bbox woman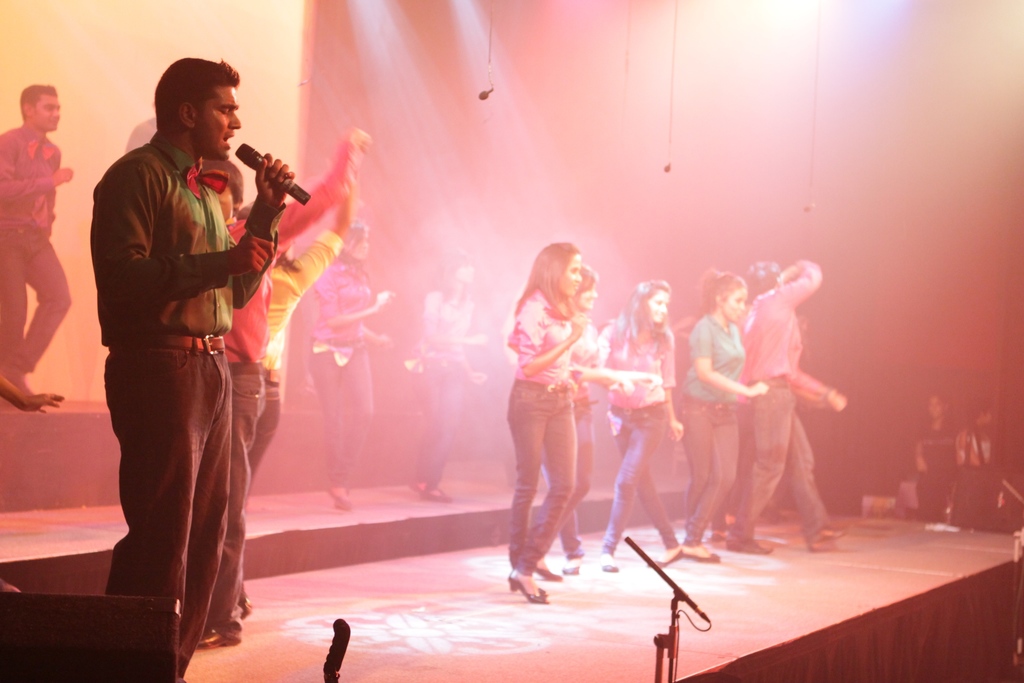
pyautogui.locateOnScreen(495, 235, 584, 598)
